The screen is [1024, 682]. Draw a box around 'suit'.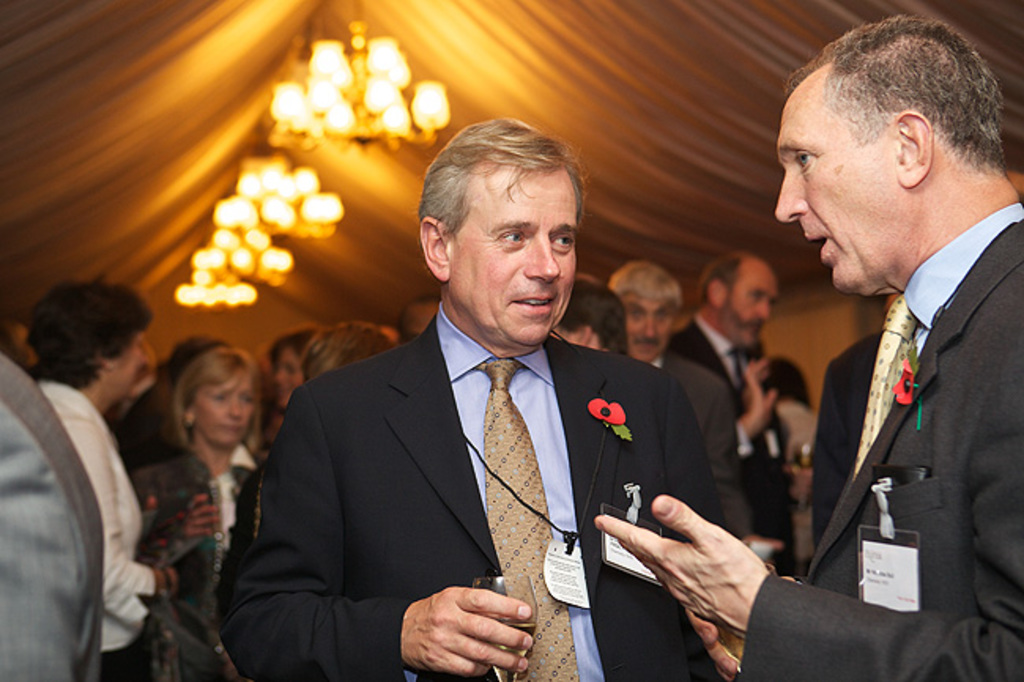
pyautogui.locateOnScreen(811, 326, 885, 550).
